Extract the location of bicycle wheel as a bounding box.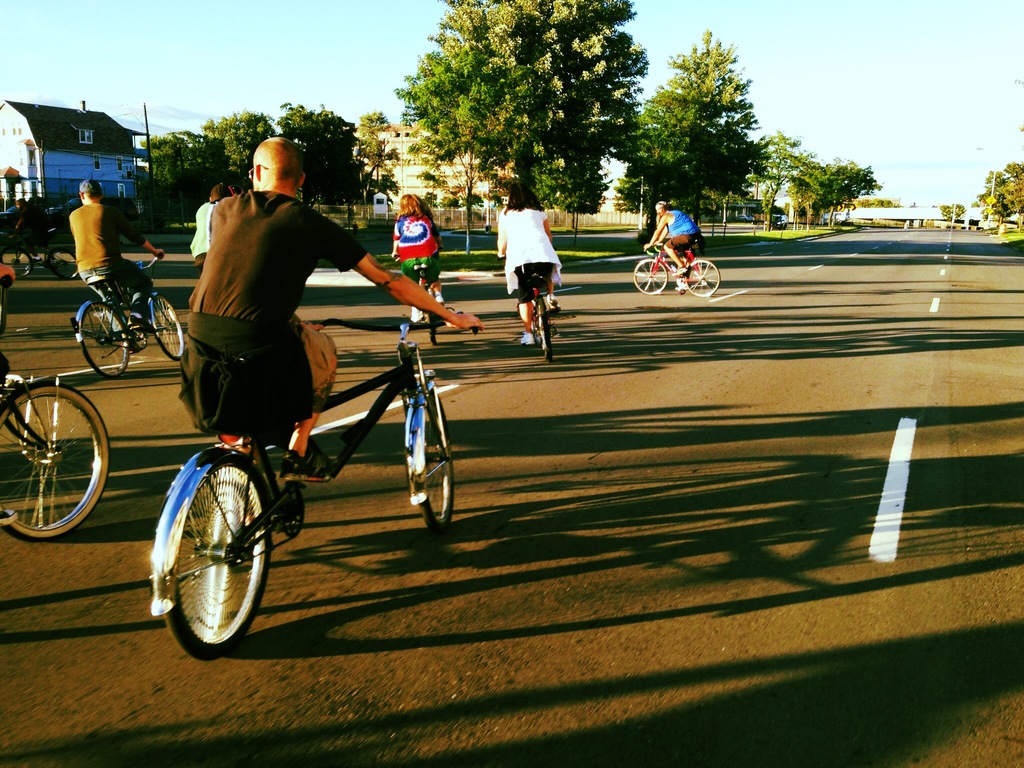
crop(81, 304, 133, 381).
